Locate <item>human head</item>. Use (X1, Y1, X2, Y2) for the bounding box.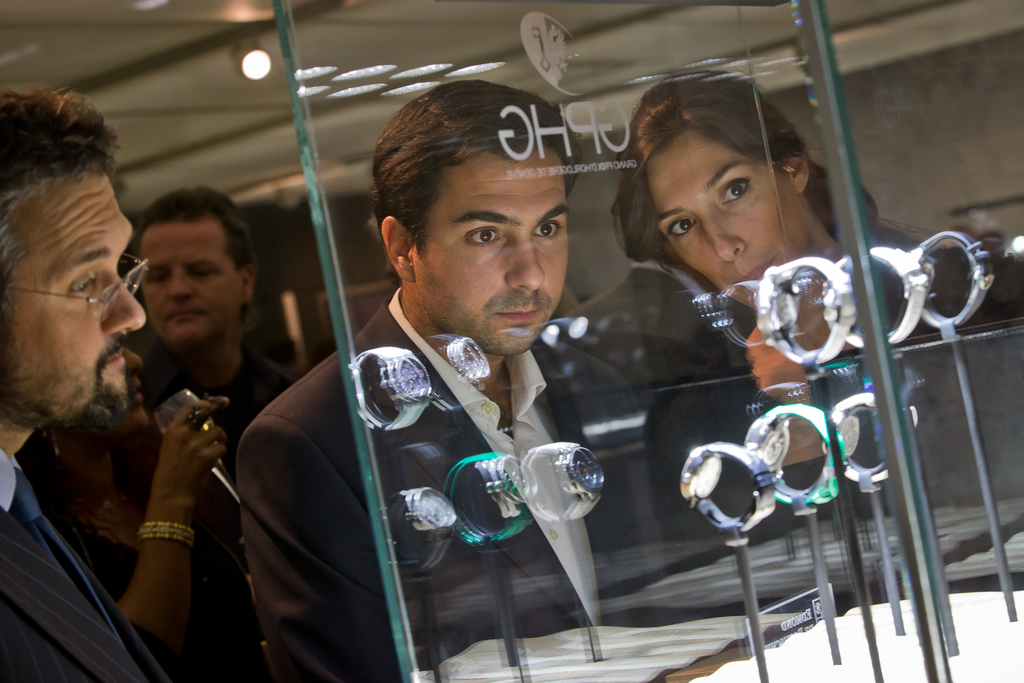
(615, 69, 812, 305).
